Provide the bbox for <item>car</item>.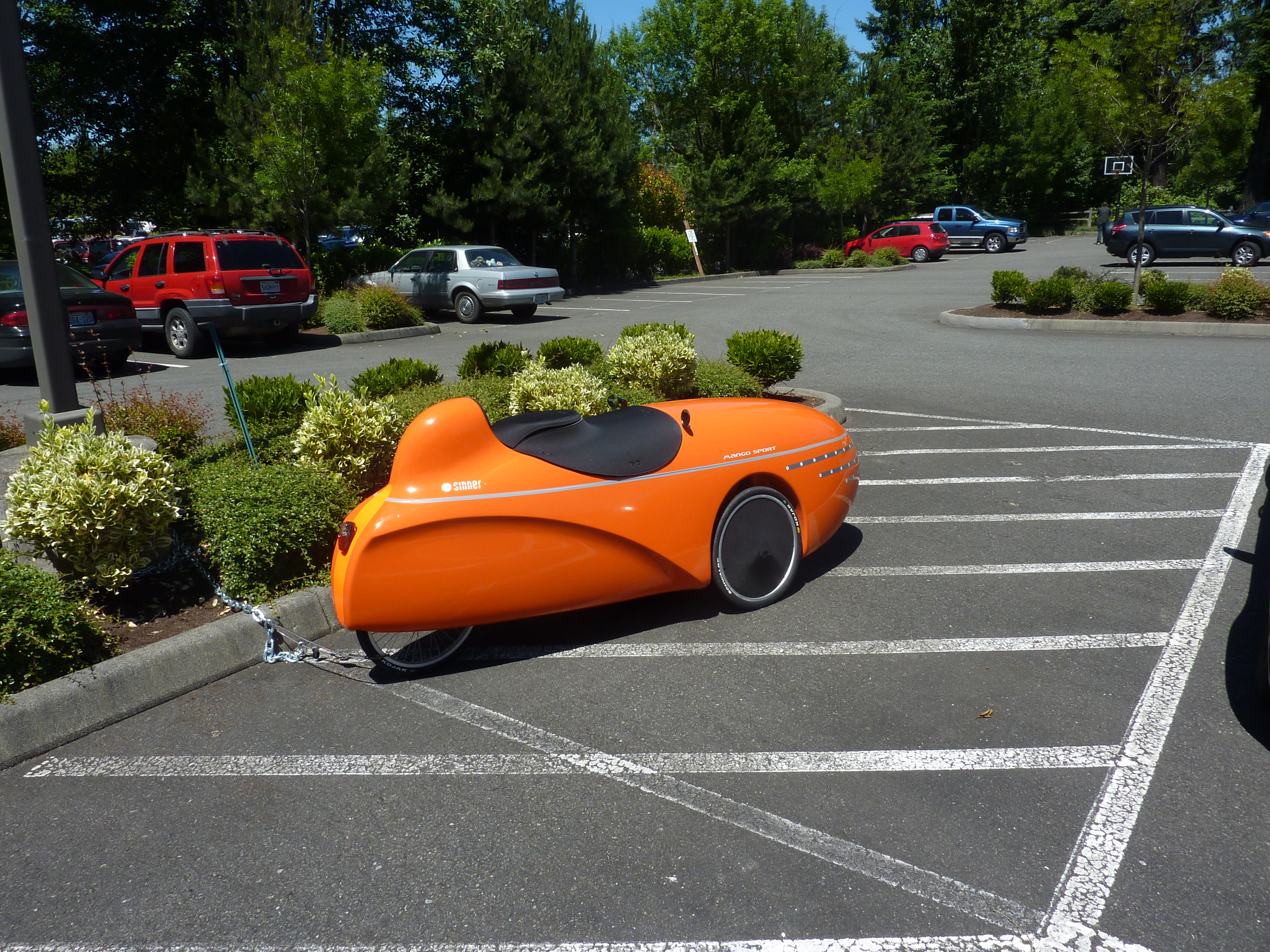
[388, 72, 442, 93].
